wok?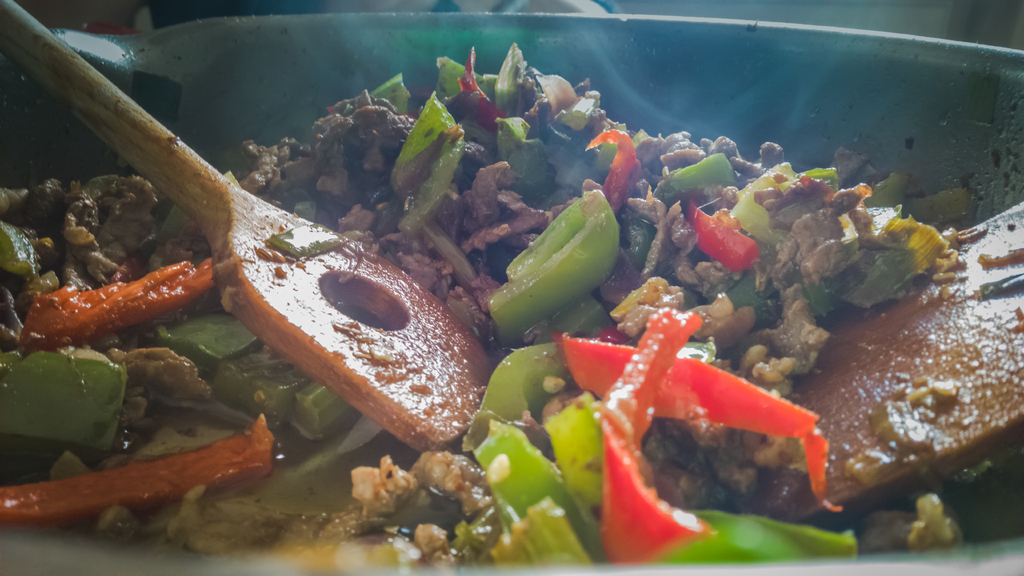
[0, 0, 1021, 575]
